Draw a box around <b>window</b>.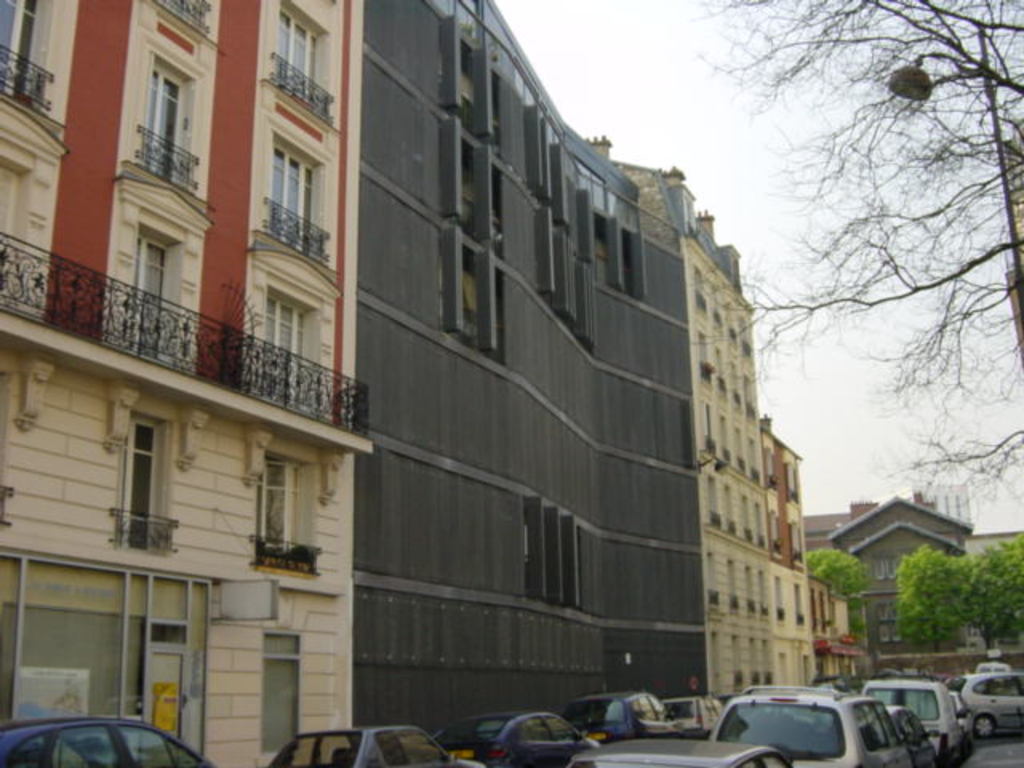
Rect(122, 717, 208, 766).
